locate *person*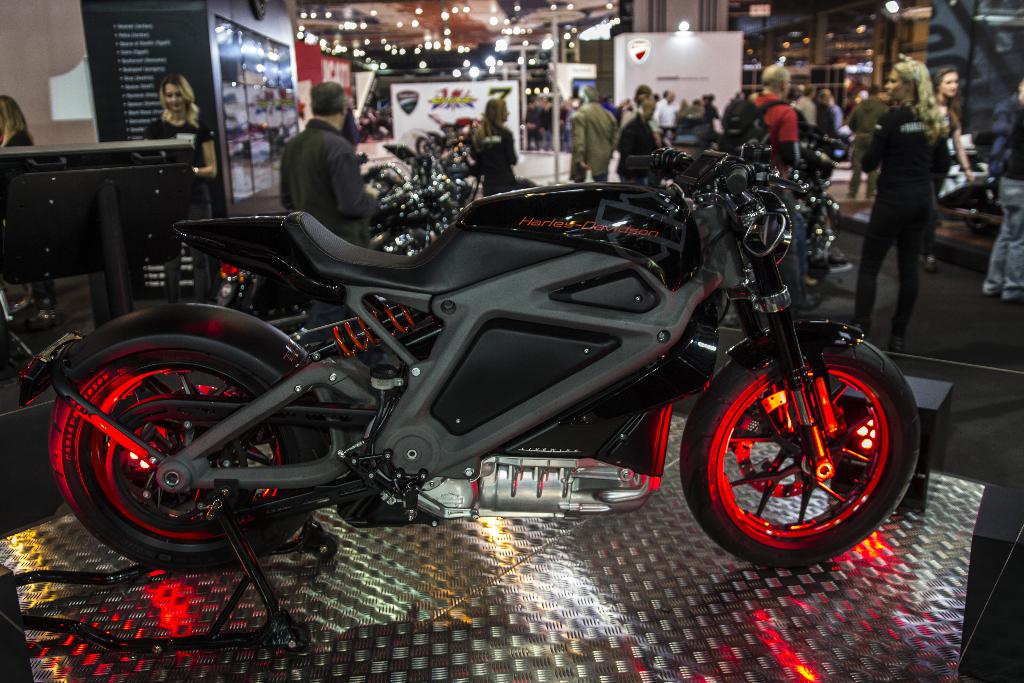
282 81 381 255
